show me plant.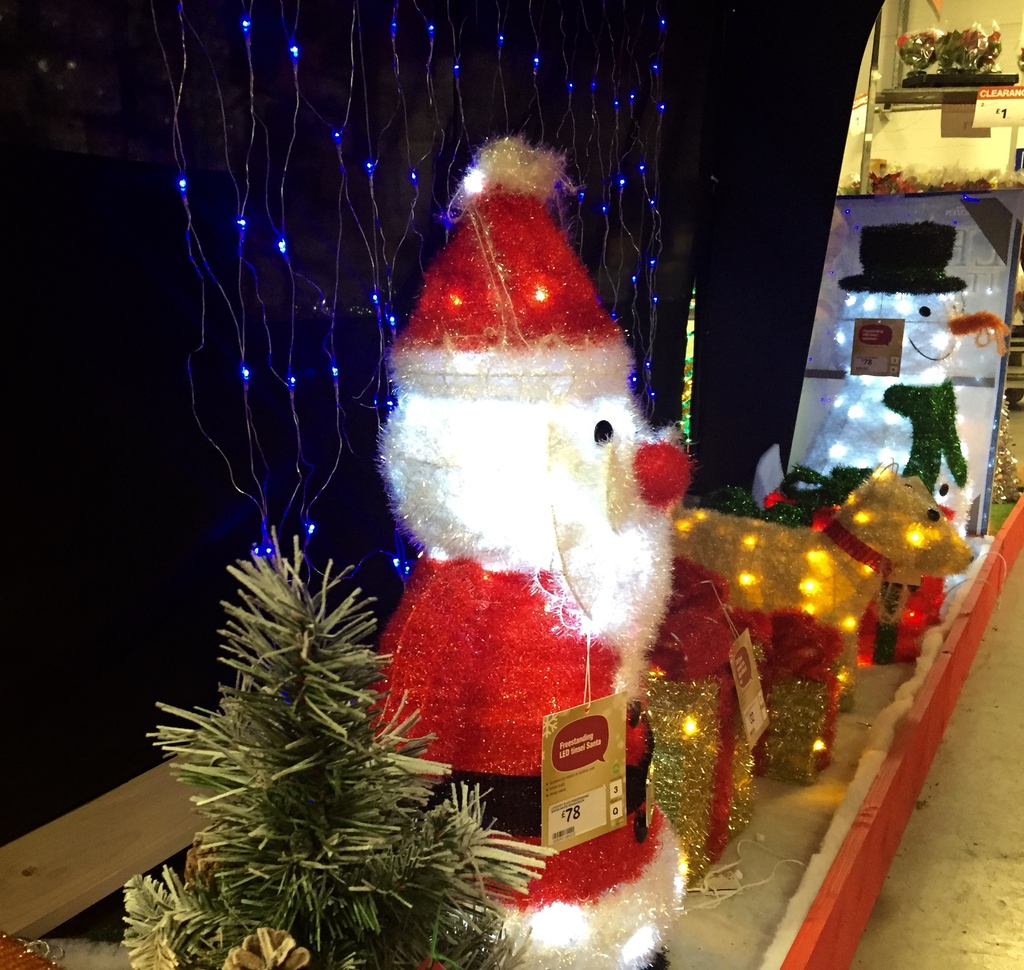
plant is here: box=[116, 525, 557, 969].
